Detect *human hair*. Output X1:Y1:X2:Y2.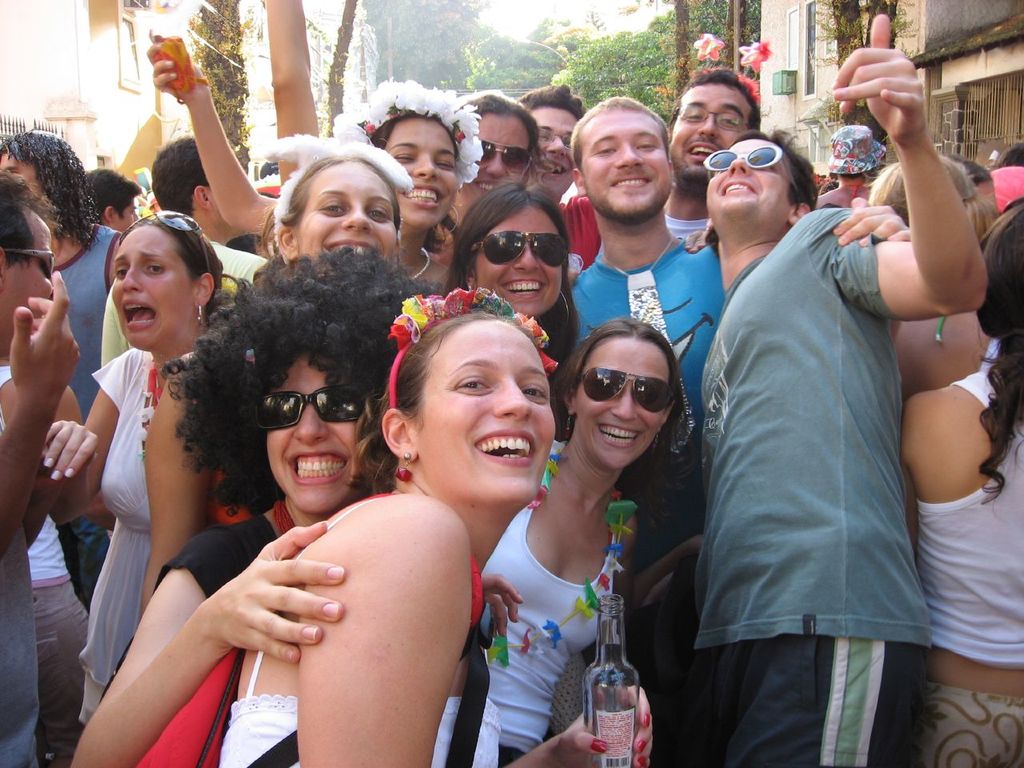
546:314:690:548.
